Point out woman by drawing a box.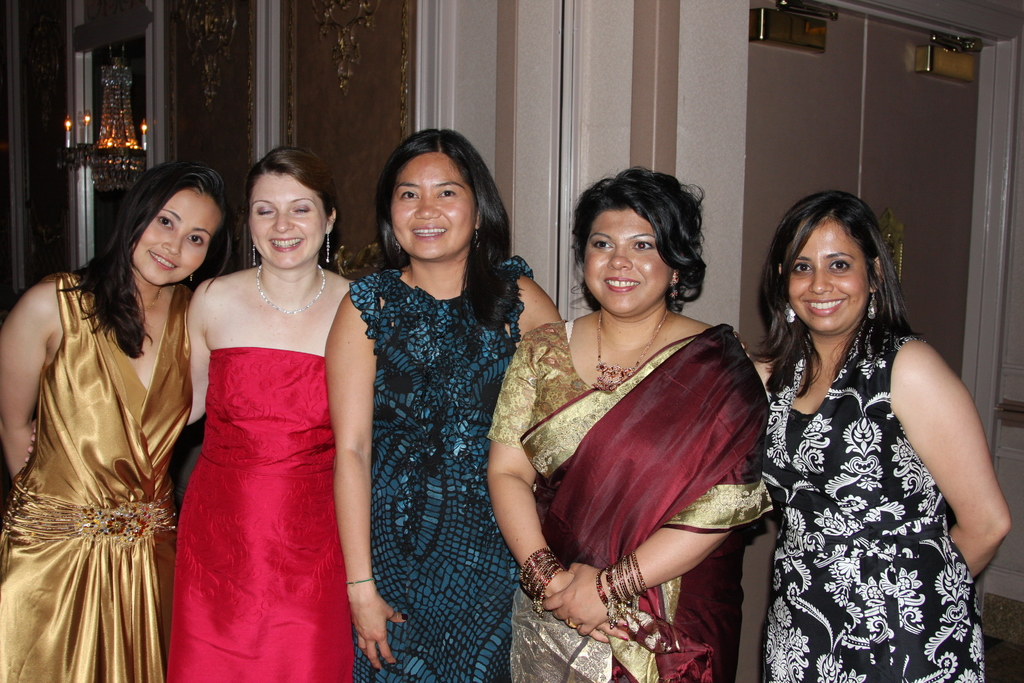
box=[485, 167, 778, 682].
